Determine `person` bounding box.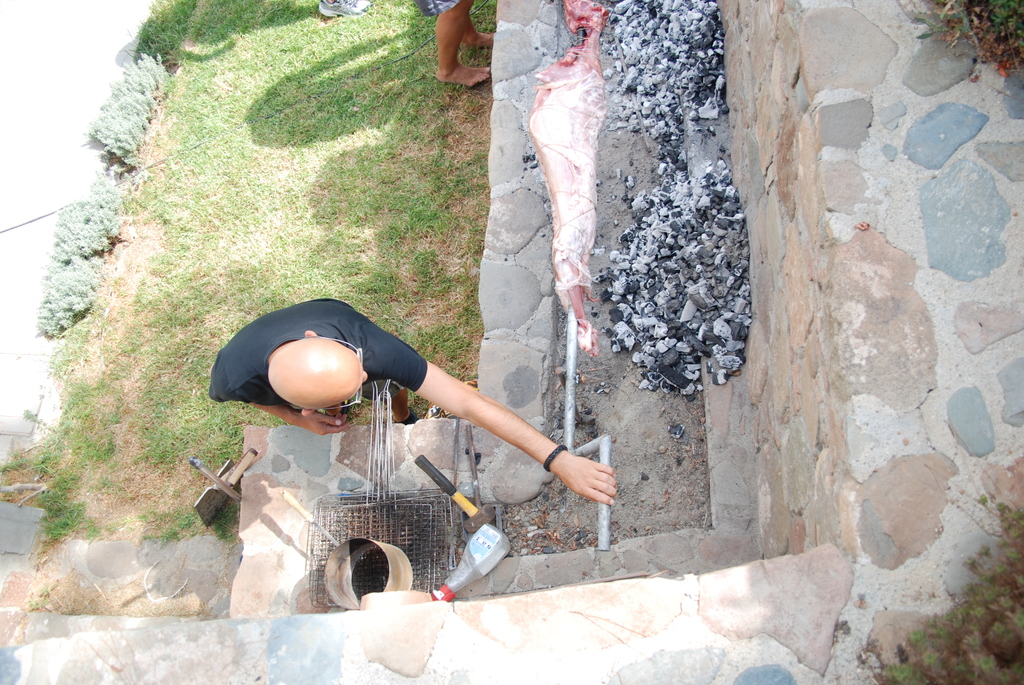
Determined: (425, 0, 498, 84).
